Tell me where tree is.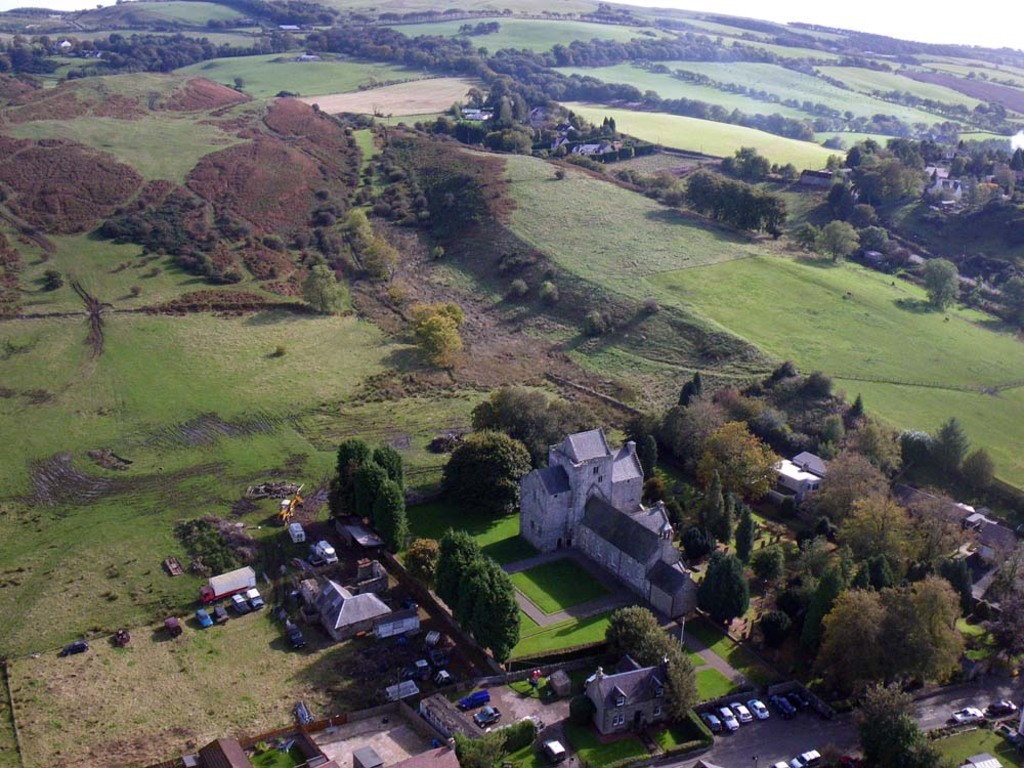
tree is at <bbox>914, 257, 957, 314</bbox>.
